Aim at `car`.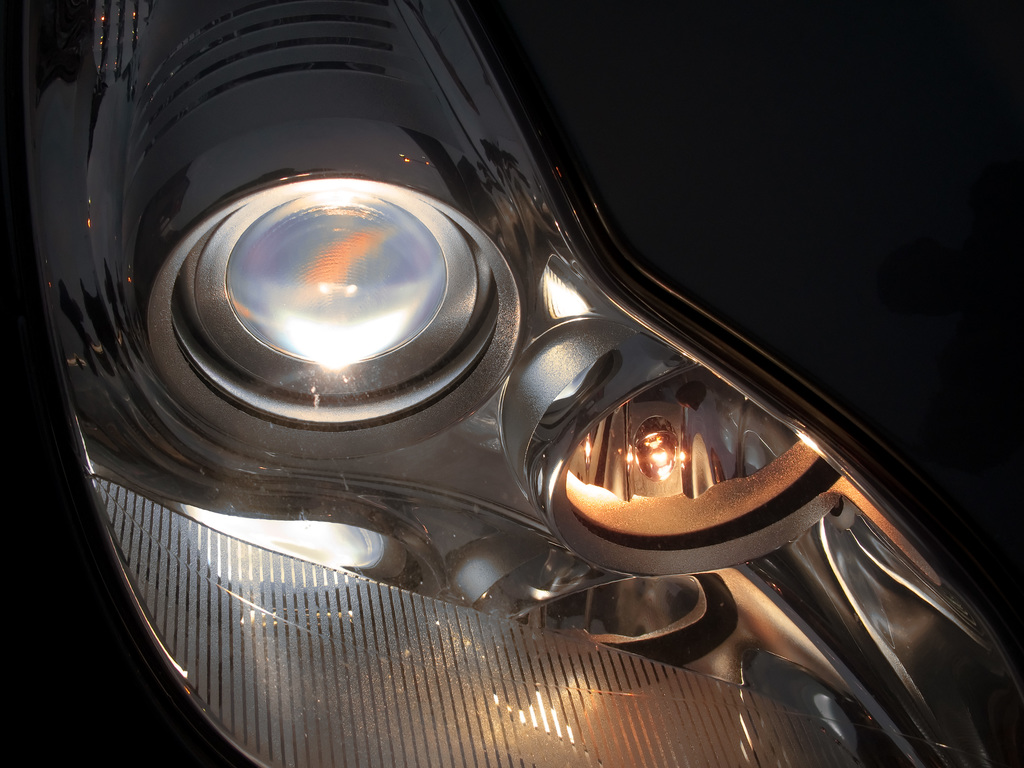
Aimed at left=0, top=0, right=1023, bottom=767.
